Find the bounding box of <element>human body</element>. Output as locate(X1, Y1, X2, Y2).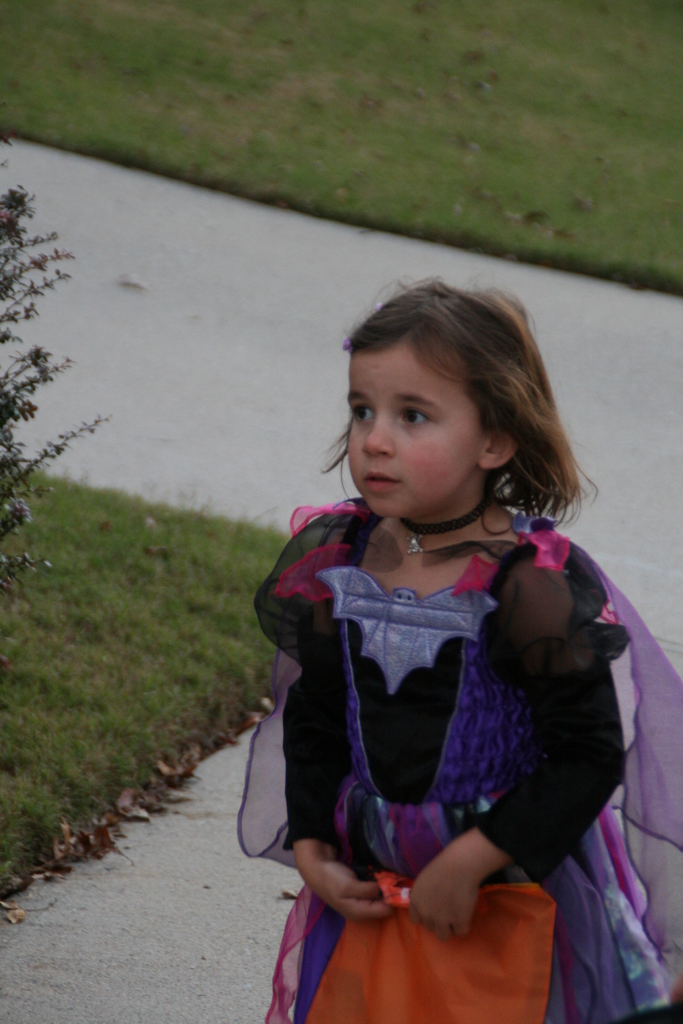
locate(220, 306, 646, 1023).
